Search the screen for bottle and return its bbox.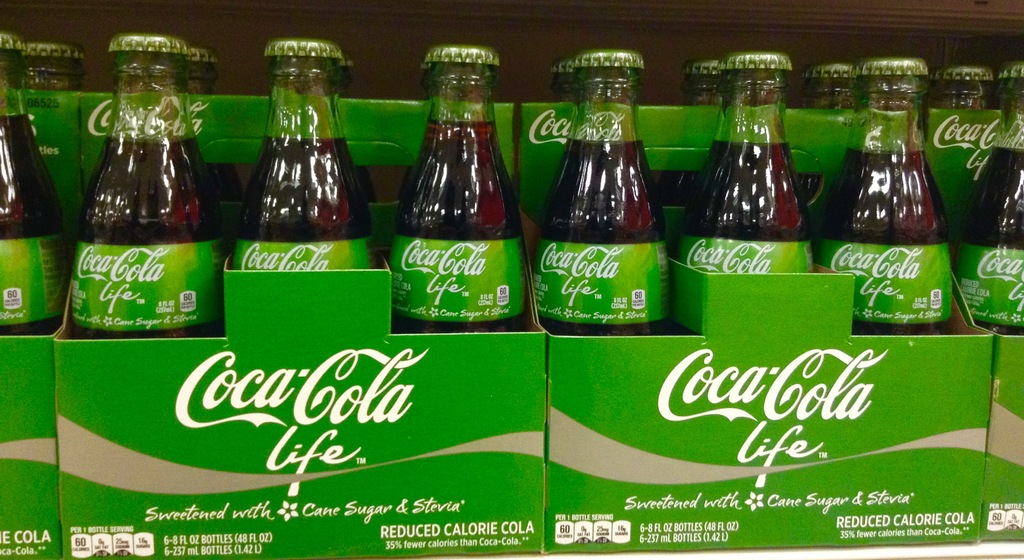
Found: left=949, top=57, right=1023, bottom=340.
